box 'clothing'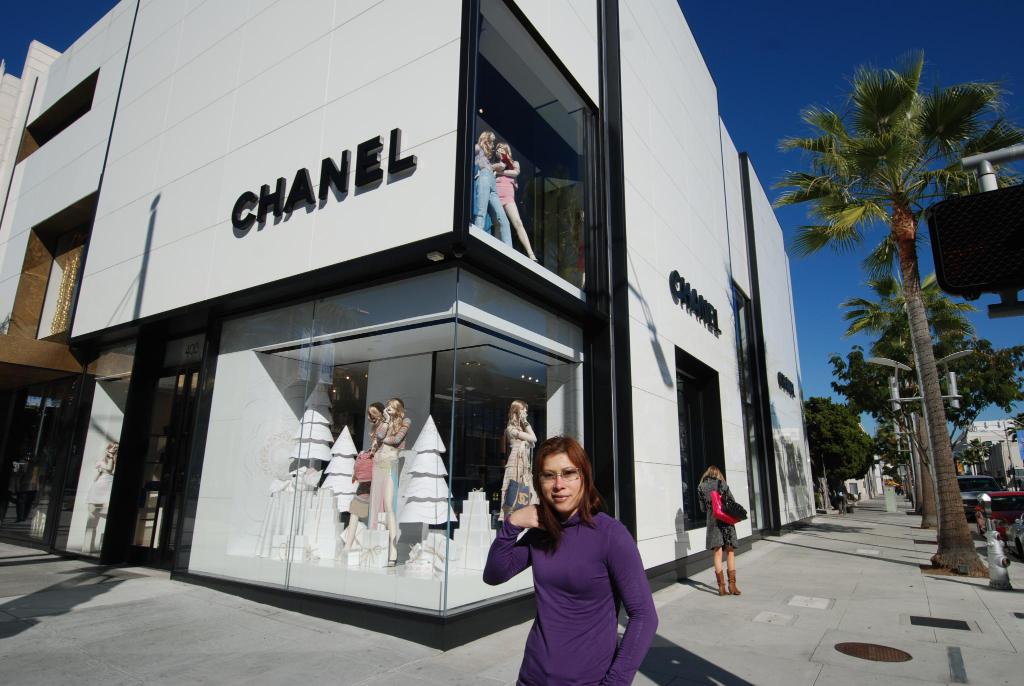
698/482/736/550
